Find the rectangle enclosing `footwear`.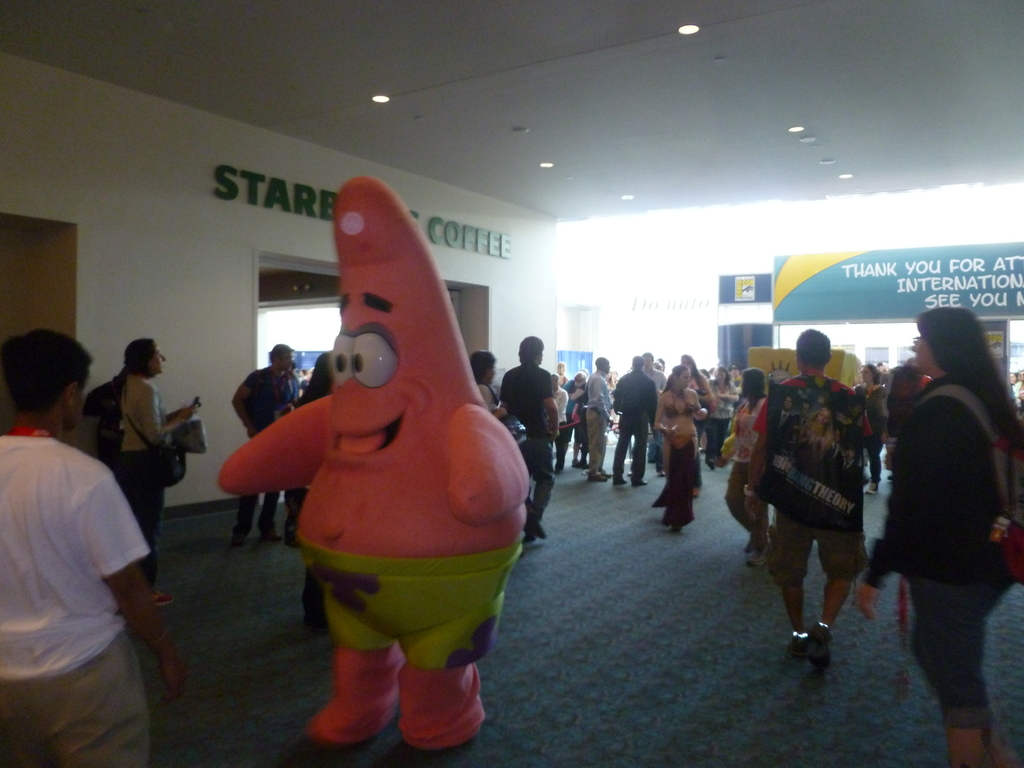
locate(230, 532, 244, 546).
